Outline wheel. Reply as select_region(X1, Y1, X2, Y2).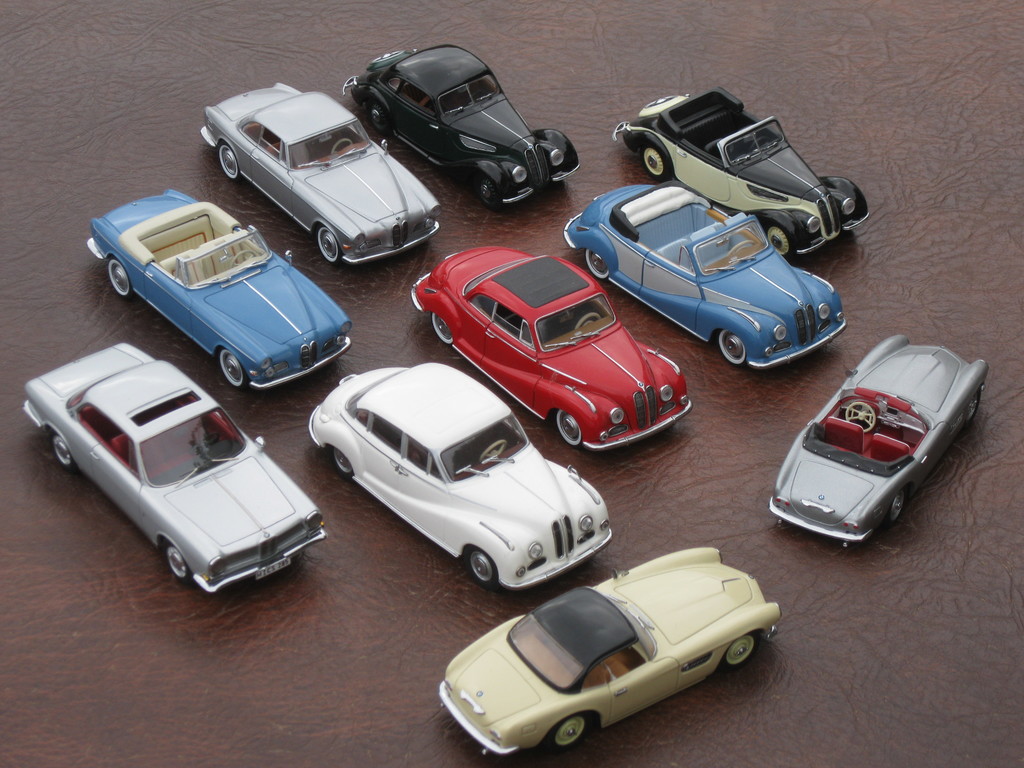
select_region(765, 227, 790, 258).
